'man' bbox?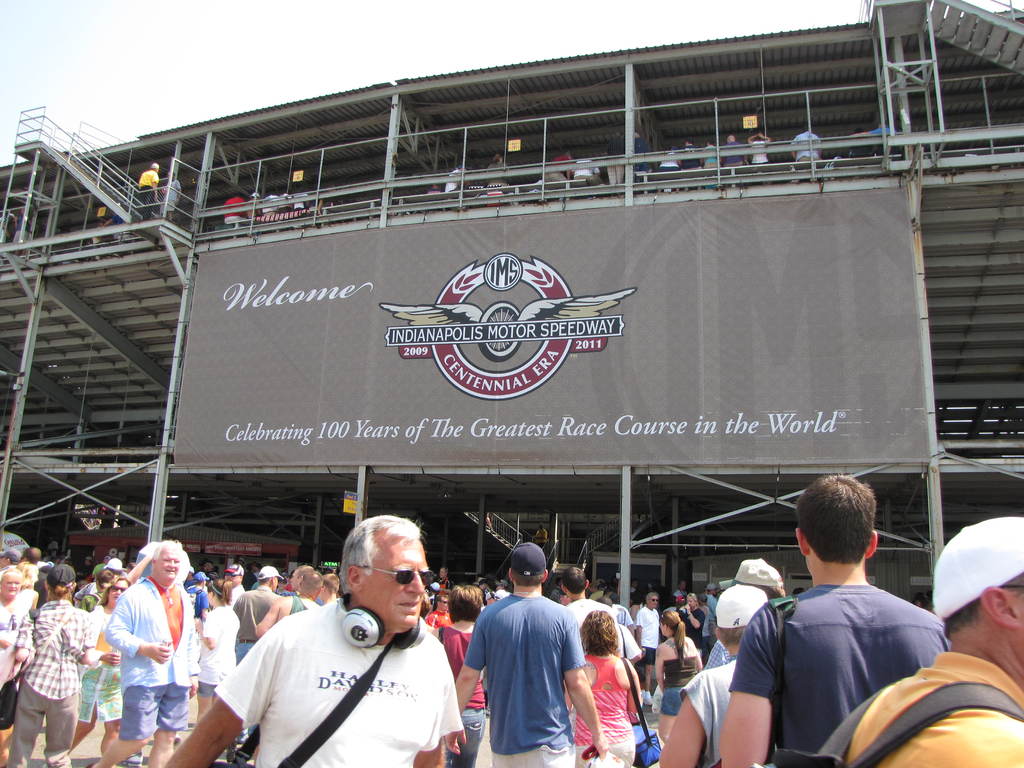
select_region(134, 163, 163, 225)
